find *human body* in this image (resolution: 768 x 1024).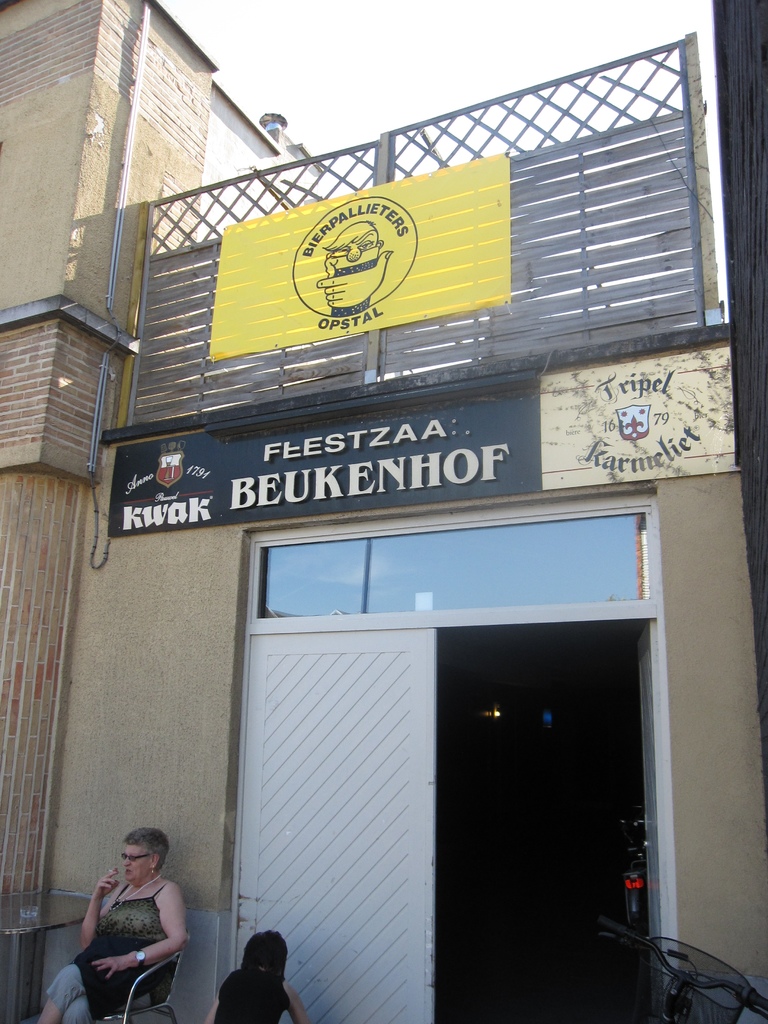
bbox=(64, 828, 198, 1012).
